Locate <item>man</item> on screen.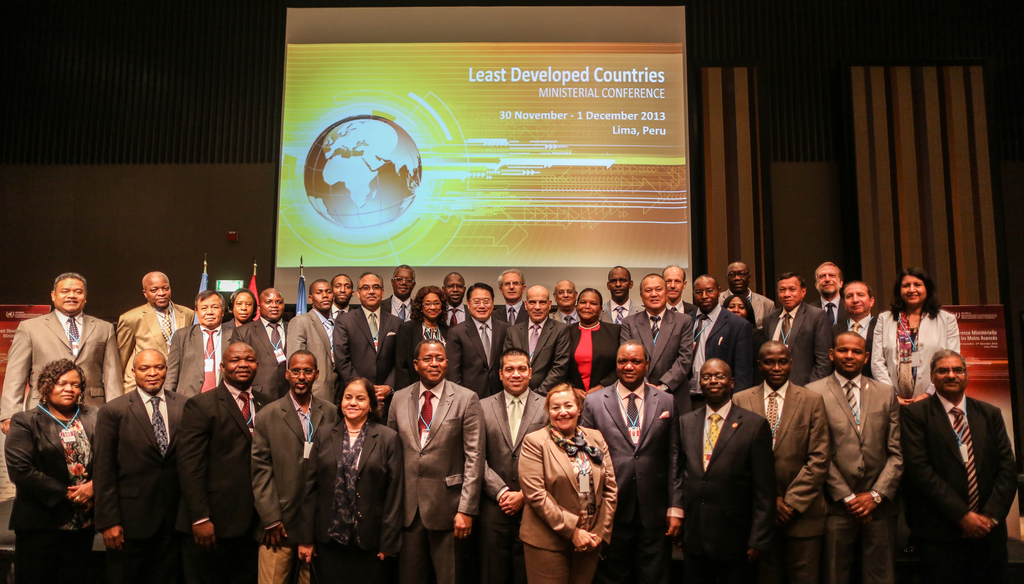
On screen at BBox(235, 287, 289, 402).
